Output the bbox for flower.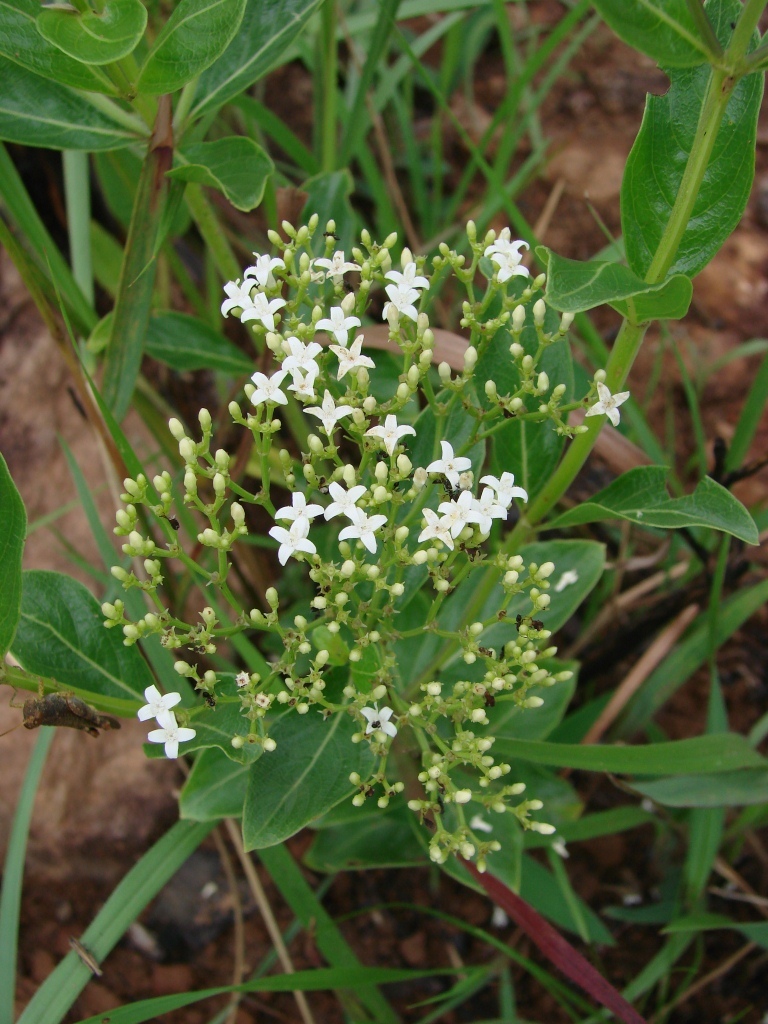
box(323, 486, 358, 511).
